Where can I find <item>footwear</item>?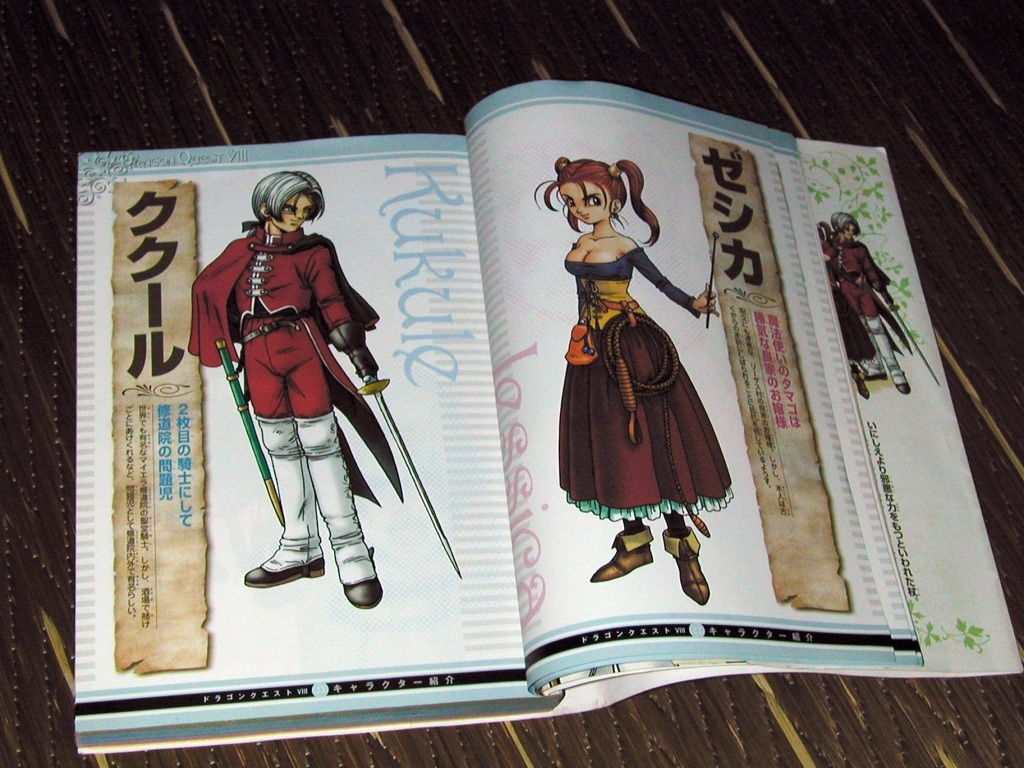
You can find it at <bbox>659, 523, 710, 605</bbox>.
